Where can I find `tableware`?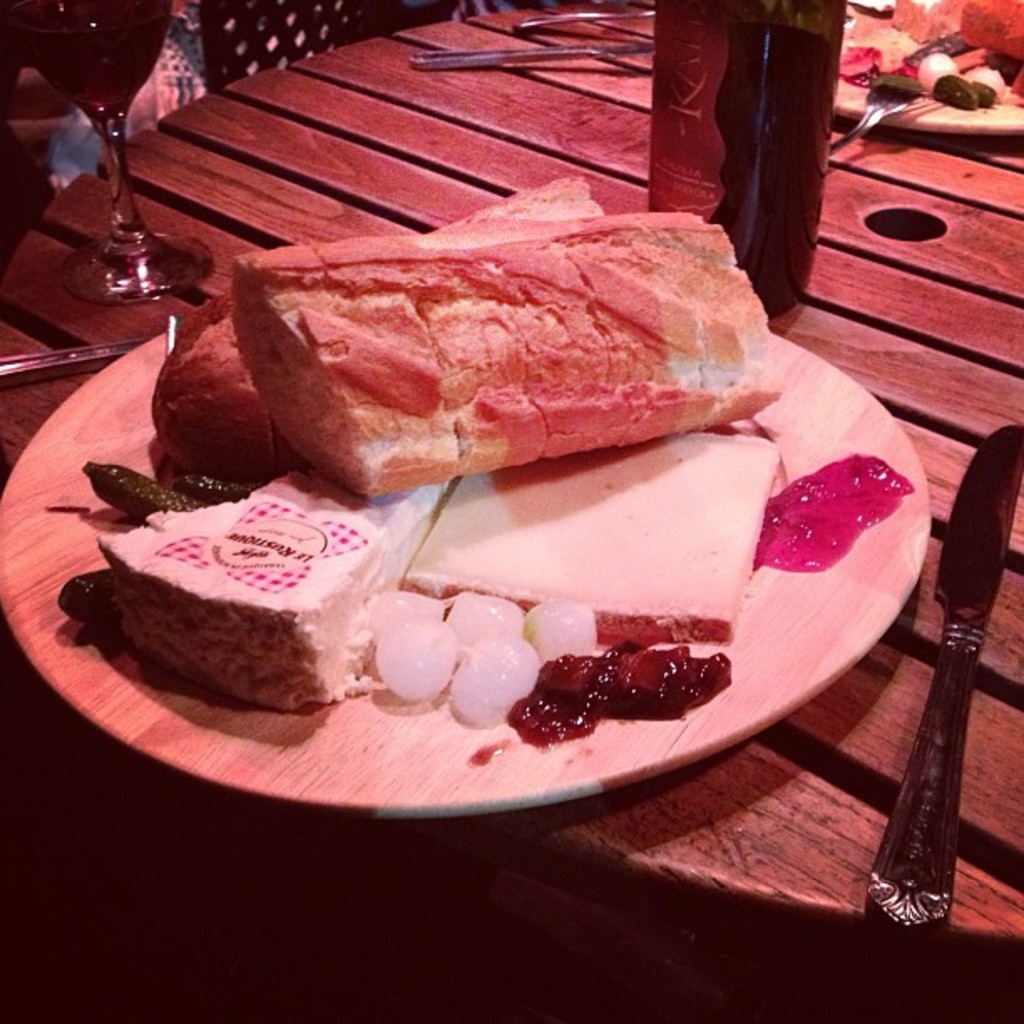
You can find it at <region>507, 3, 654, 33</region>.
